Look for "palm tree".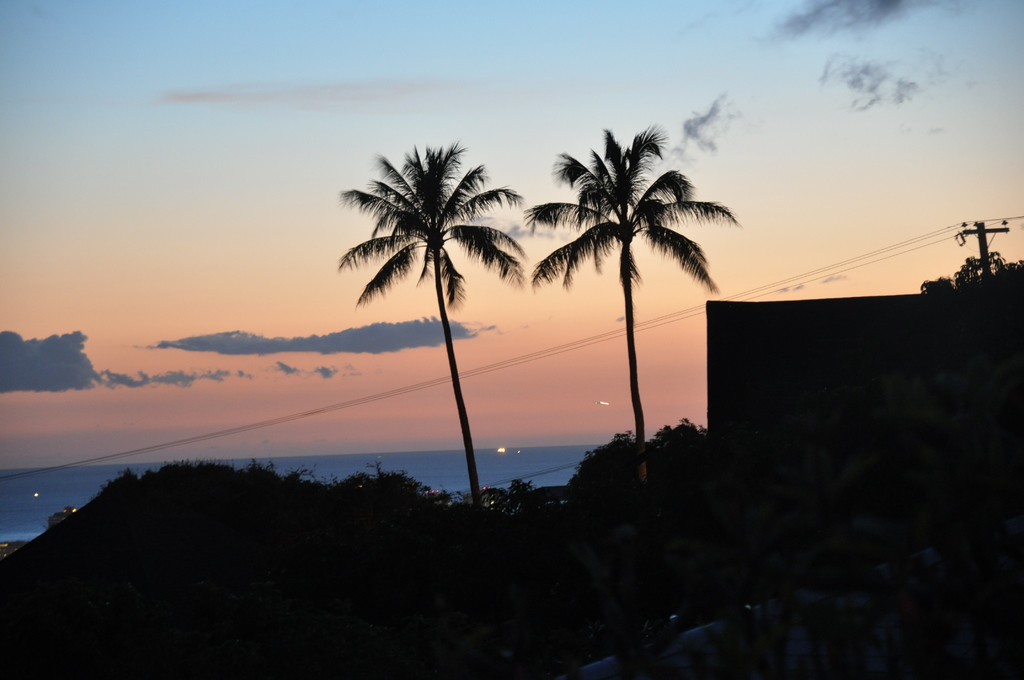
Found: 343:120:522:531.
